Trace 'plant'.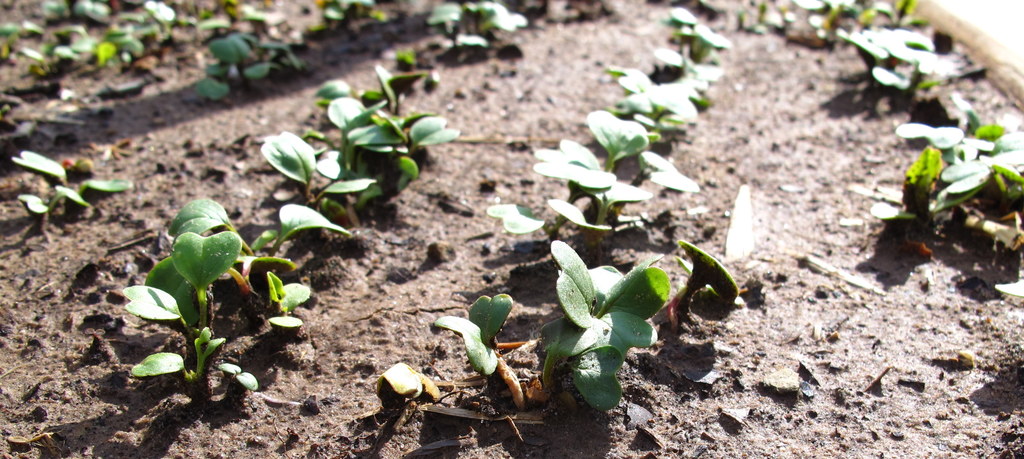
Traced to rect(6, 148, 132, 245).
